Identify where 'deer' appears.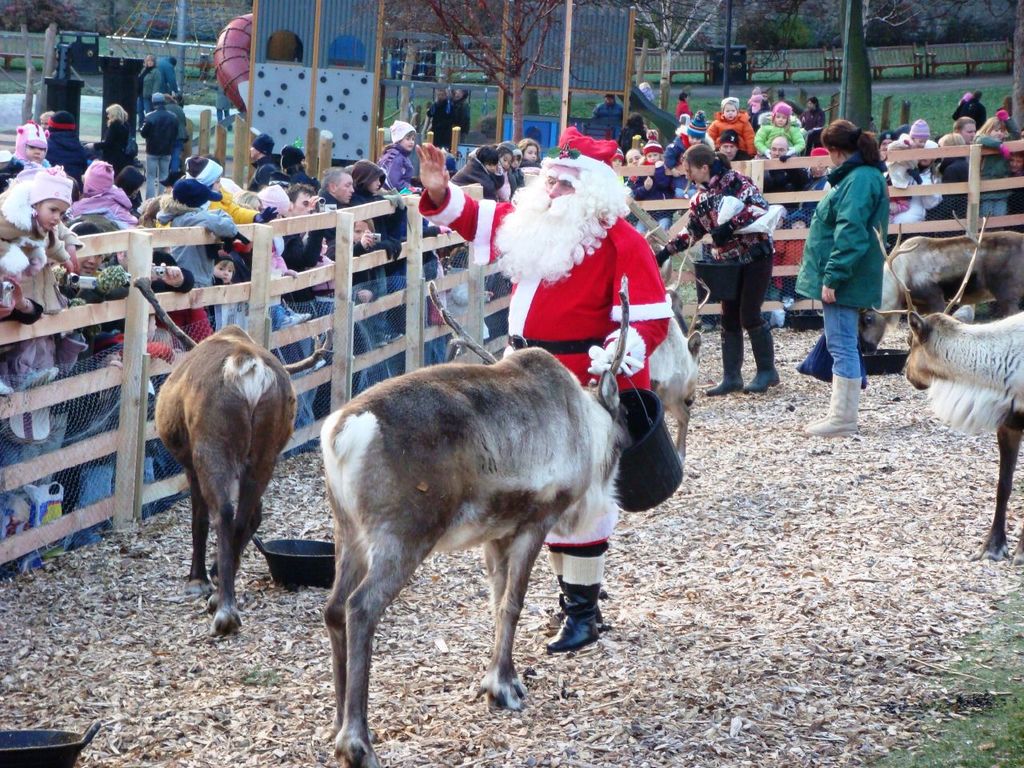
Appears at (left=871, top=208, right=1023, bottom=562).
